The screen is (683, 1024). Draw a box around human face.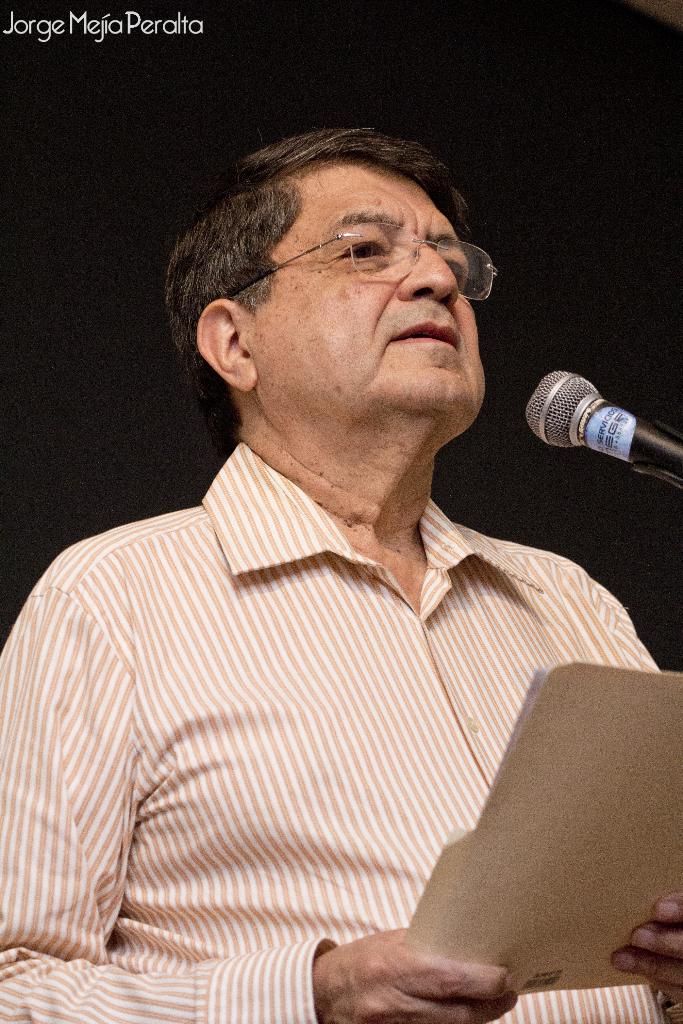
233,166,501,470.
